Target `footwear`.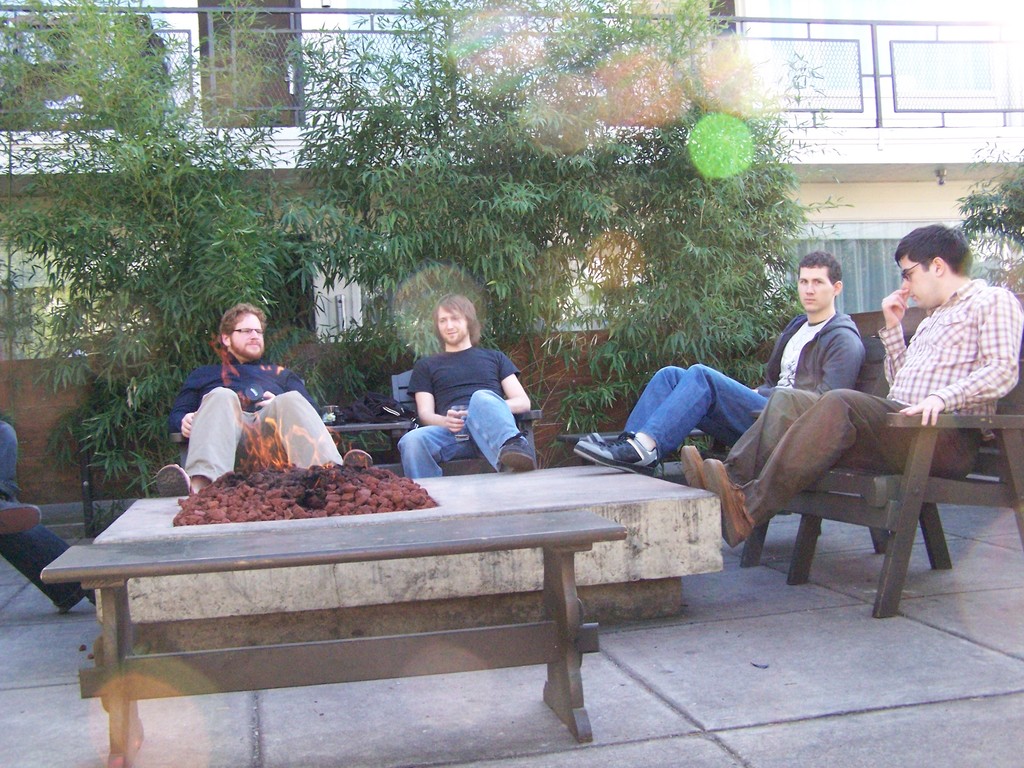
Target region: Rect(0, 498, 40, 538).
